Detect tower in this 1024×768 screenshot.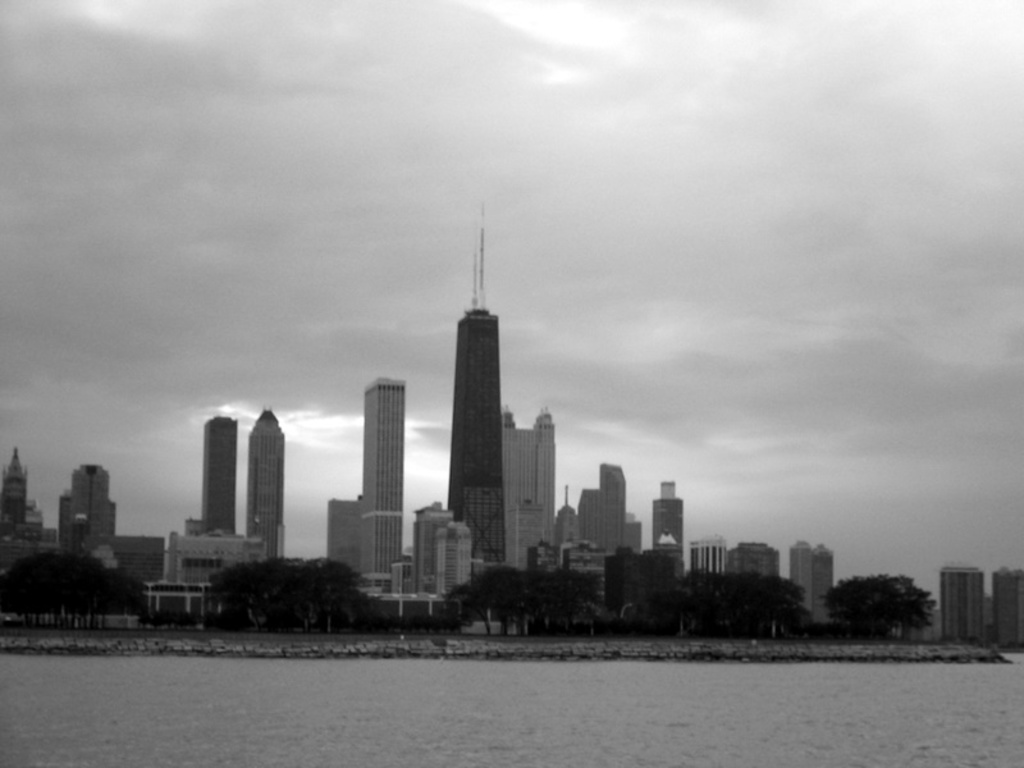
Detection: detection(732, 545, 774, 582).
